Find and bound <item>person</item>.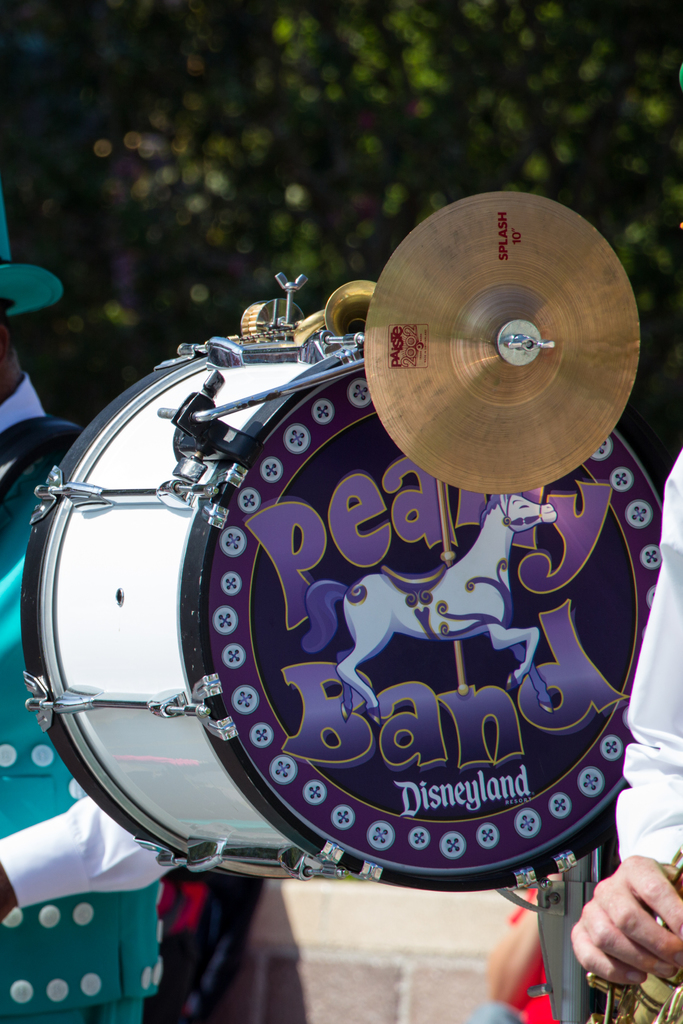
Bound: [left=568, top=449, right=682, bottom=1023].
